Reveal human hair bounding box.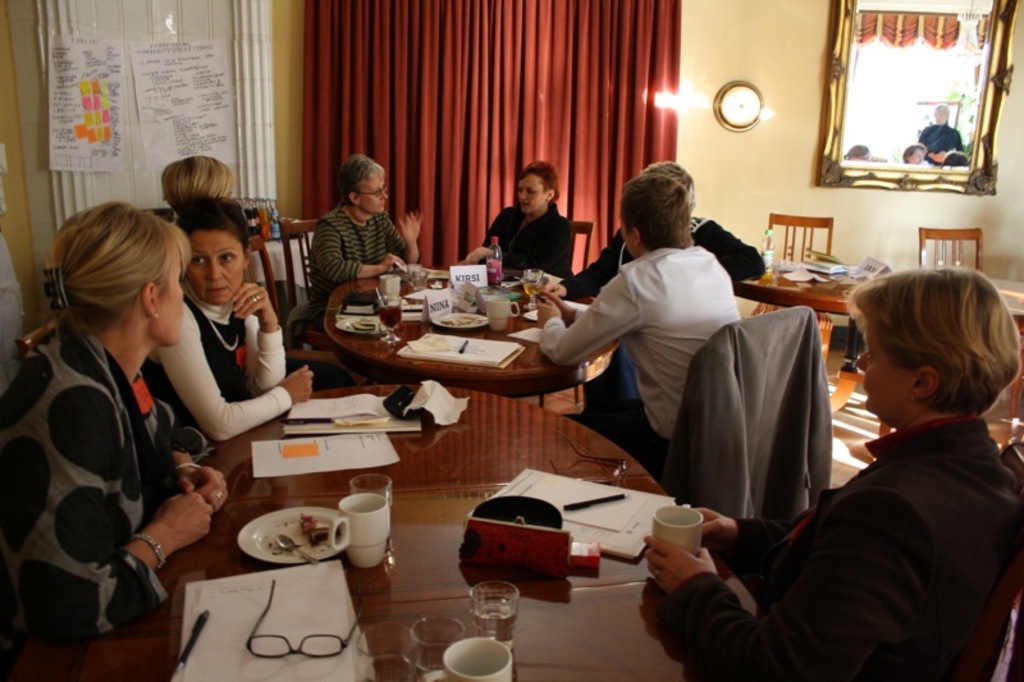
Revealed: box(844, 262, 1023, 417).
